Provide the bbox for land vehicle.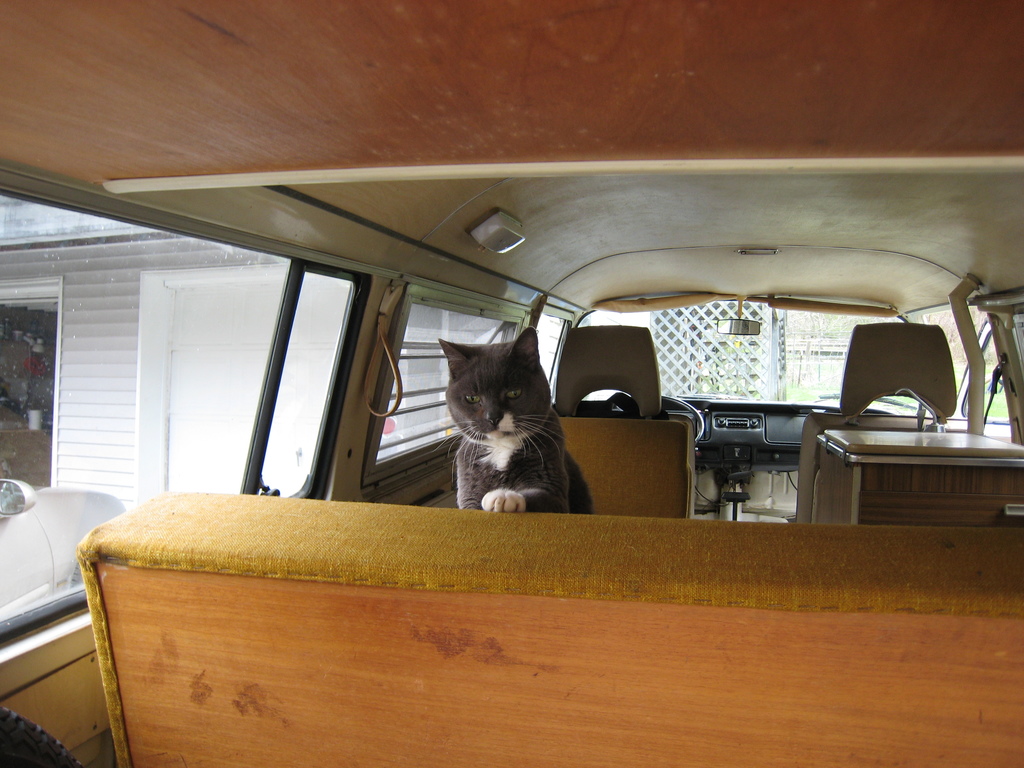
(0,481,133,623).
